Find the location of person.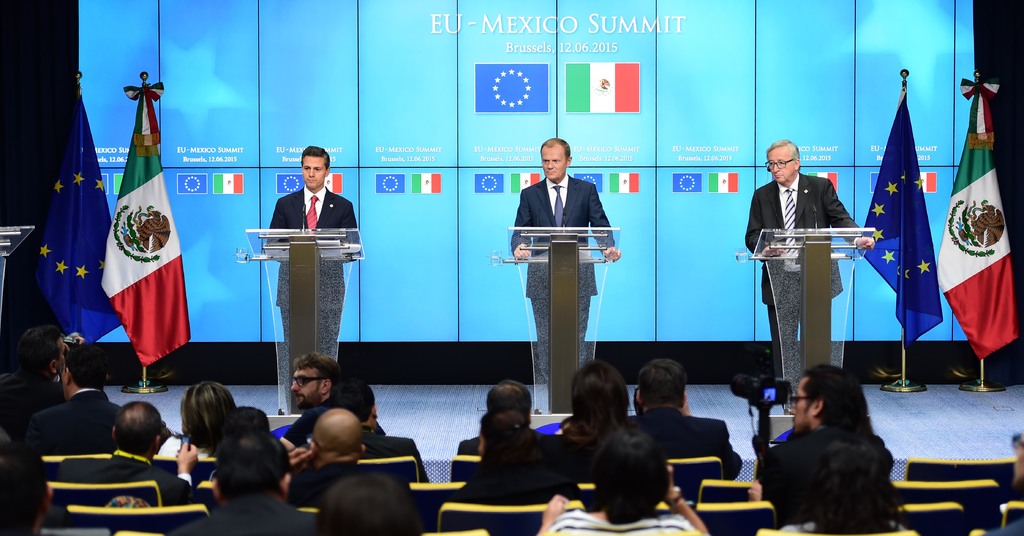
Location: <region>212, 404, 278, 456</region>.
